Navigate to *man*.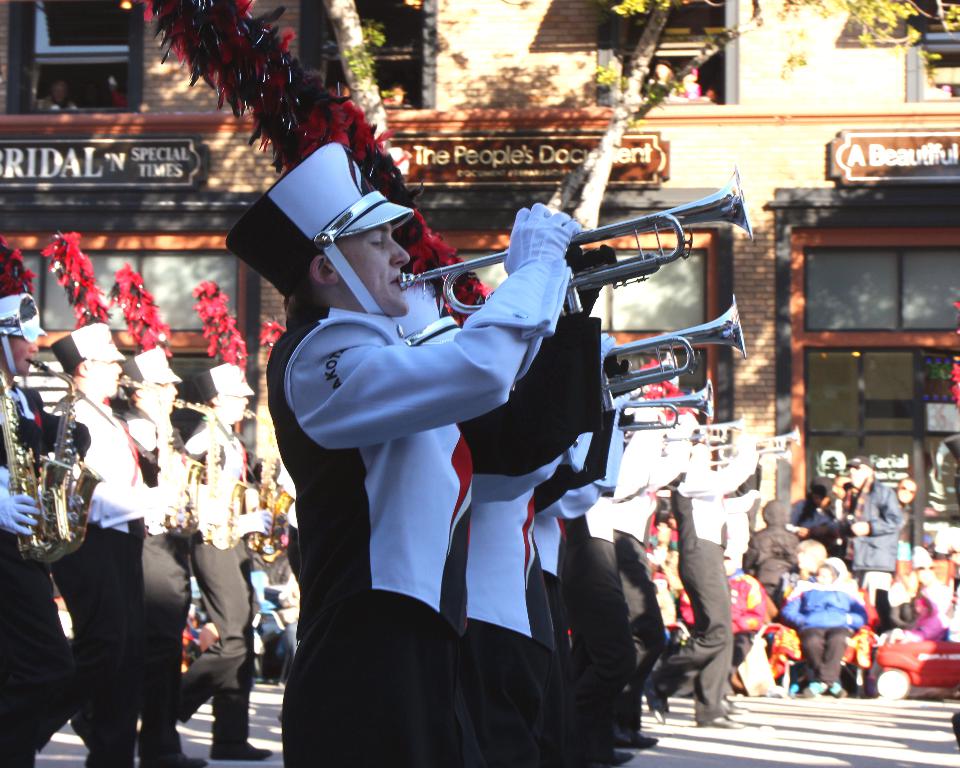
Navigation target: 609 425 690 749.
